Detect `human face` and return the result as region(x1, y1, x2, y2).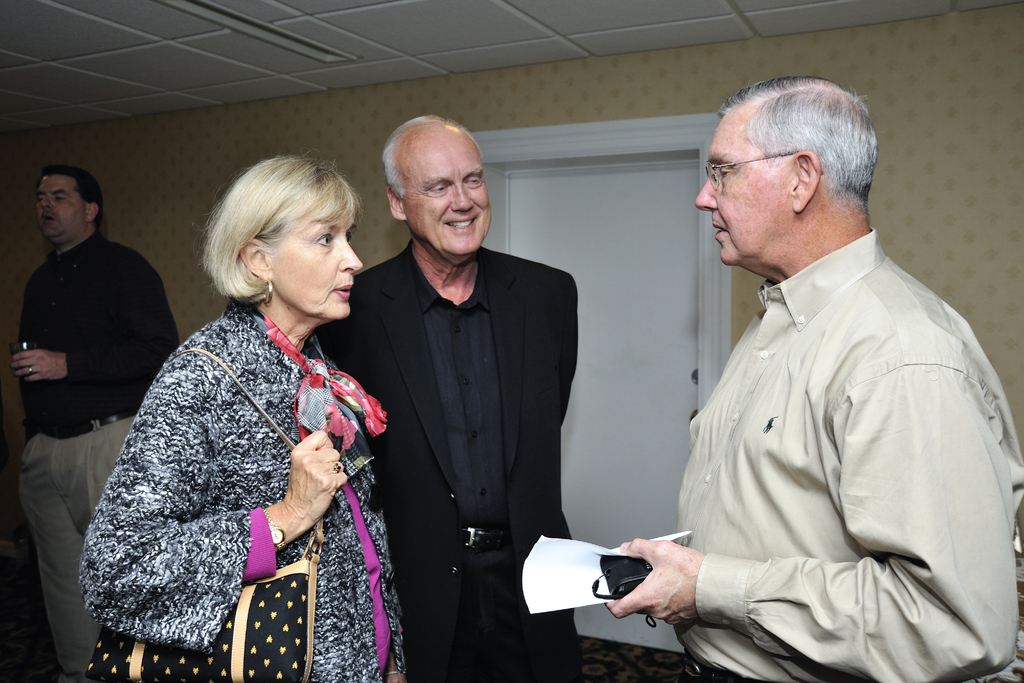
region(404, 136, 490, 257).
